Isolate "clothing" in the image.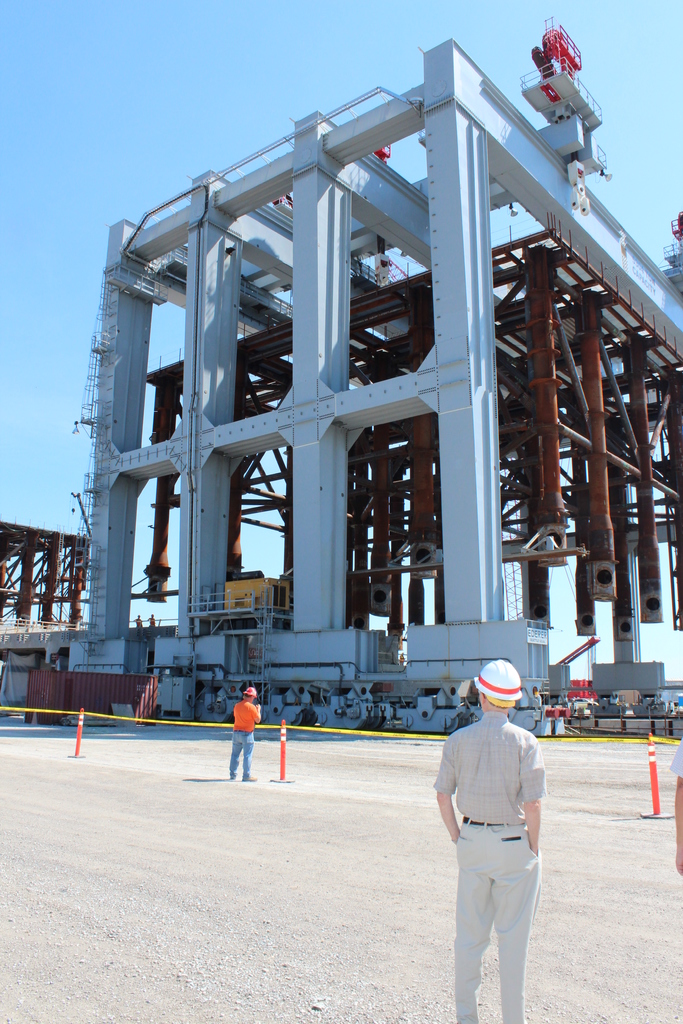
Isolated region: bbox=[418, 705, 562, 996].
